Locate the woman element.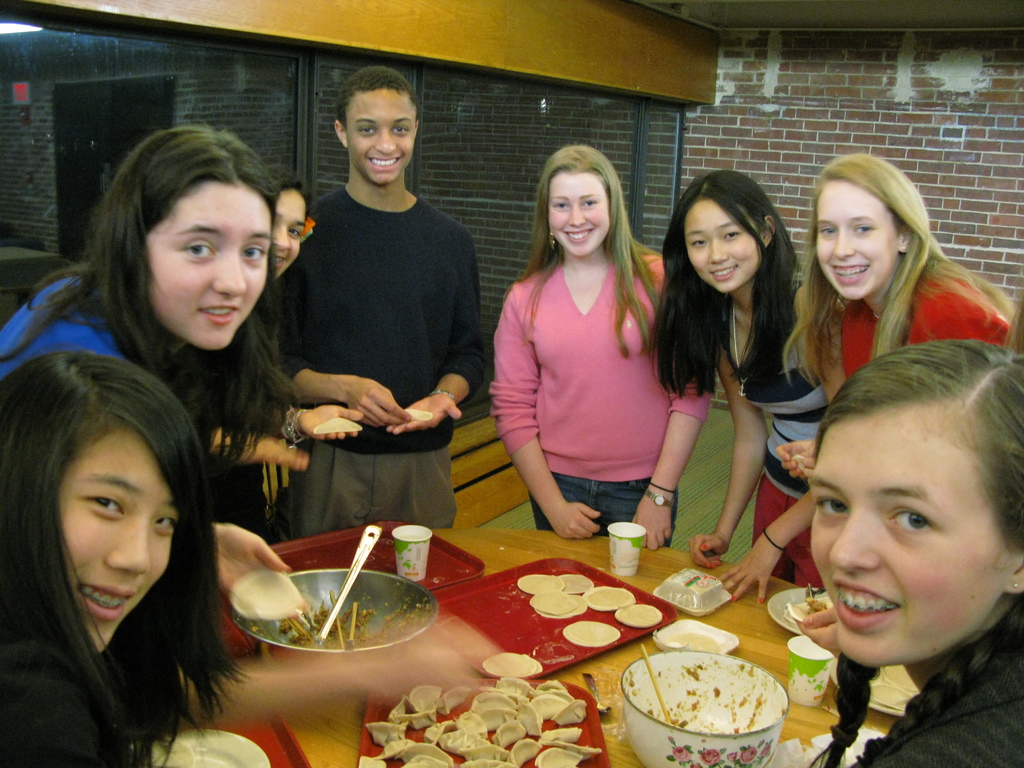
Element bbox: (left=0, top=125, right=338, bottom=483).
